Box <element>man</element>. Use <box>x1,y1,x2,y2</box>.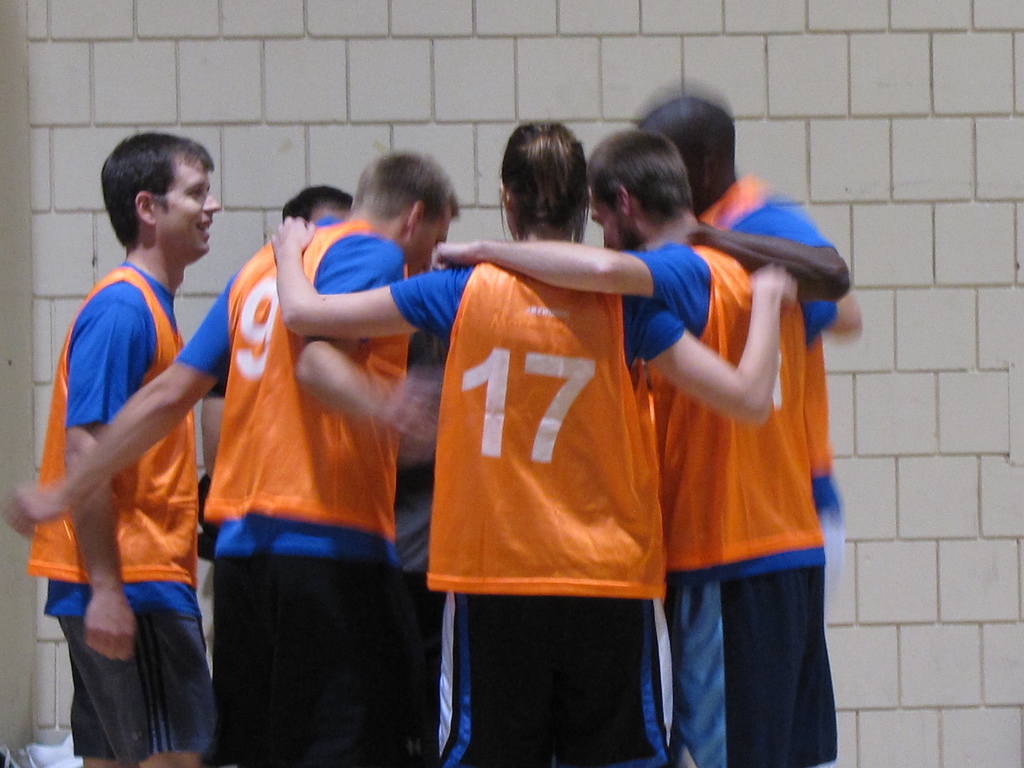
<box>424,131,862,767</box>.
